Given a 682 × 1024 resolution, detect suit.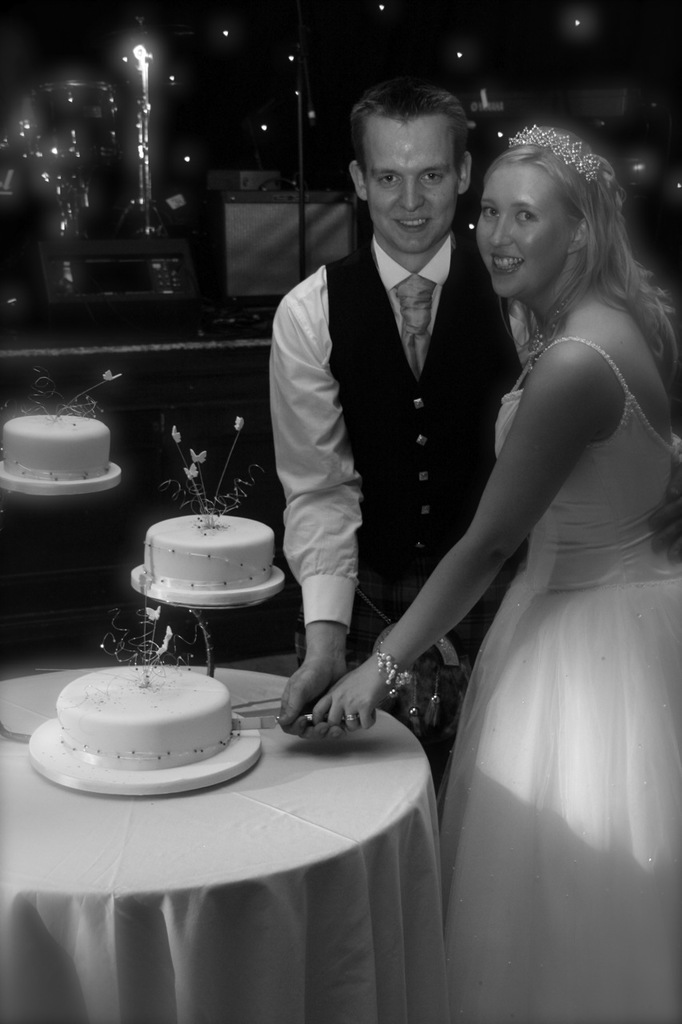
277/238/526/637.
